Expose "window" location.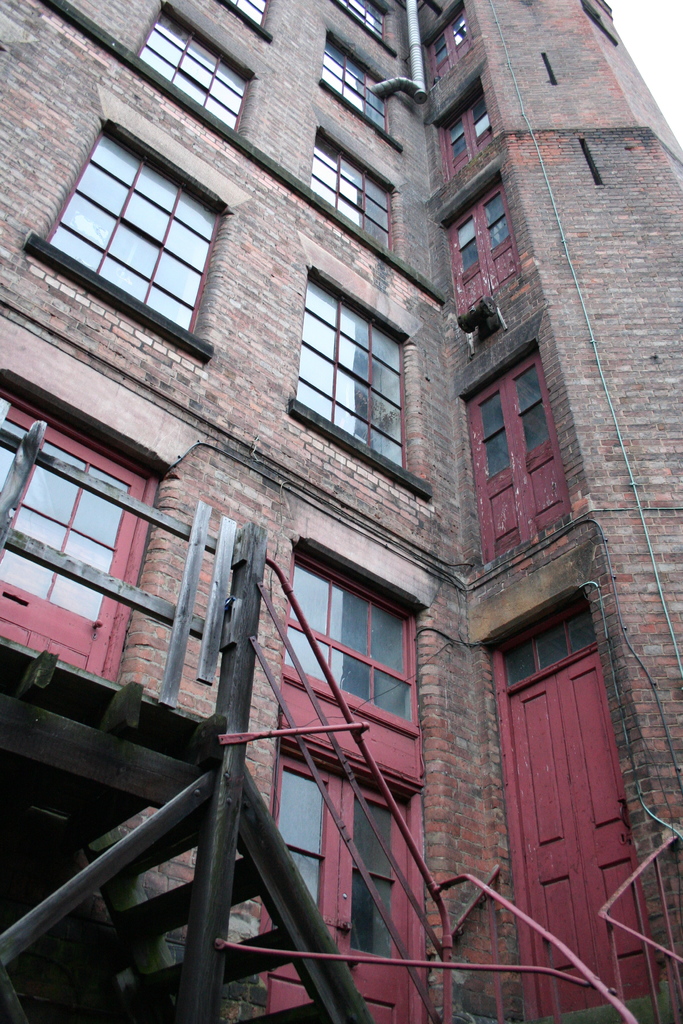
Exposed at select_region(422, 0, 480, 87).
